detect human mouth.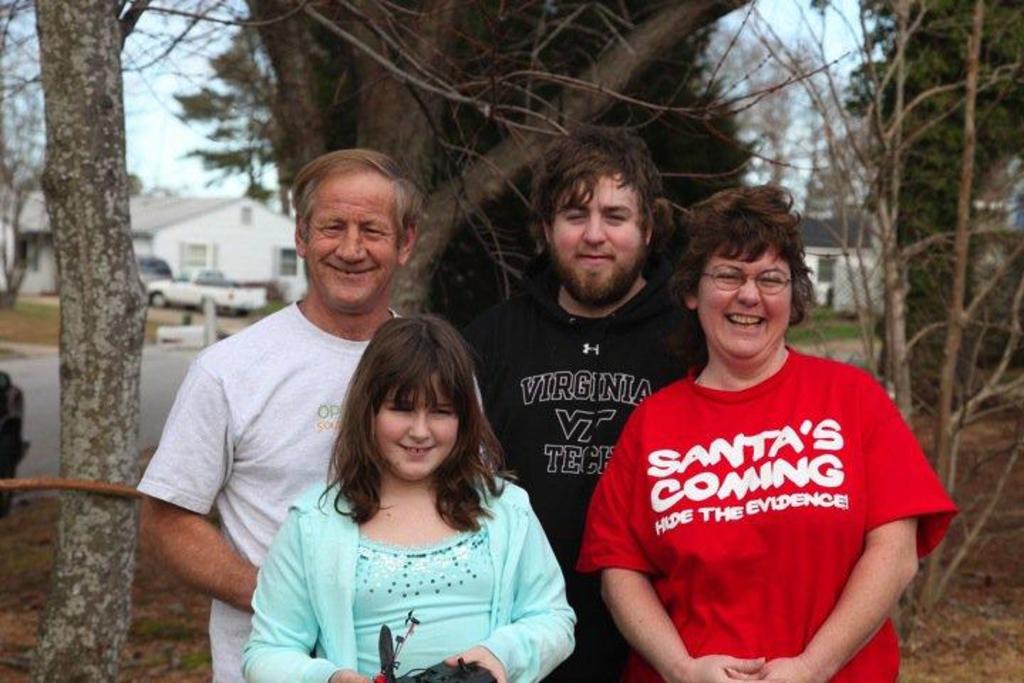
Detected at box=[718, 309, 765, 336].
